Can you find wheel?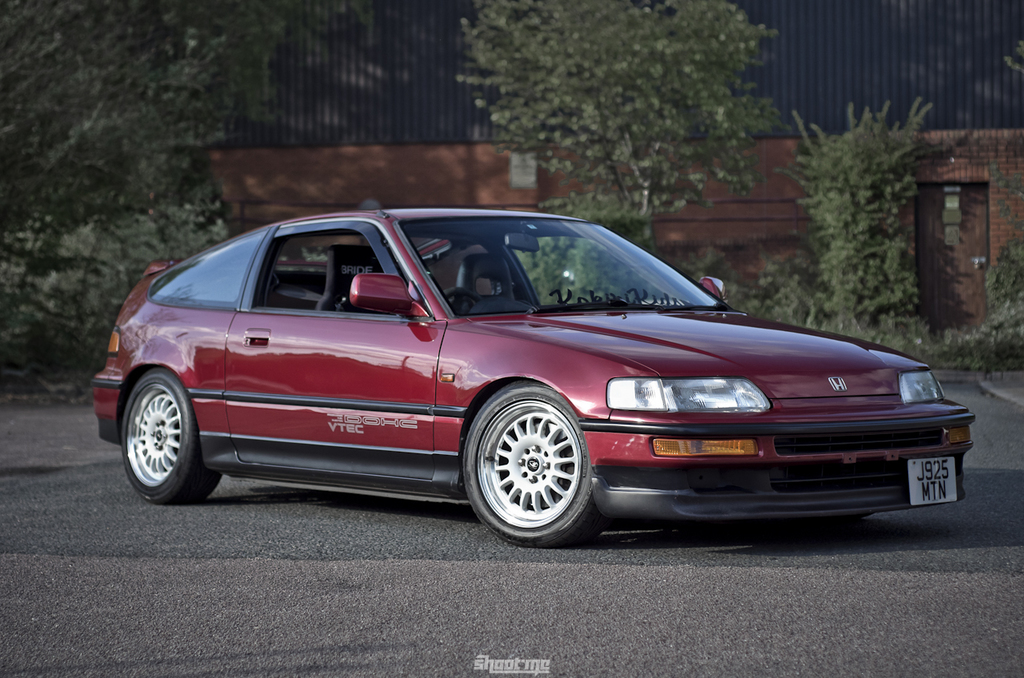
Yes, bounding box: 443,291,477,312.
